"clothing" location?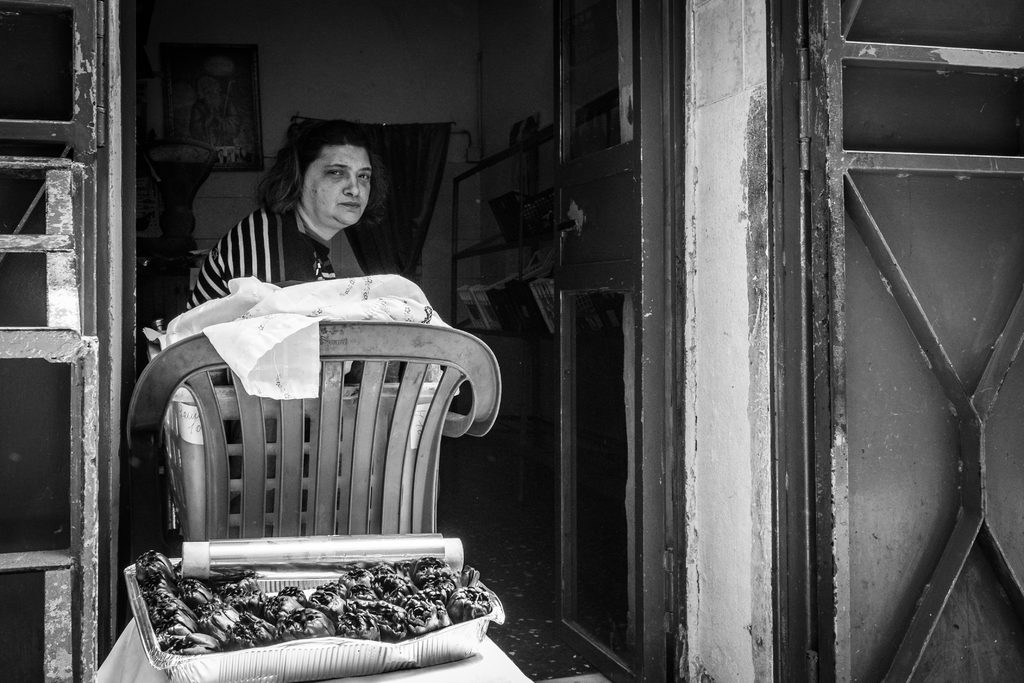
<bbox>183, 197, 438, 385</bbox>
